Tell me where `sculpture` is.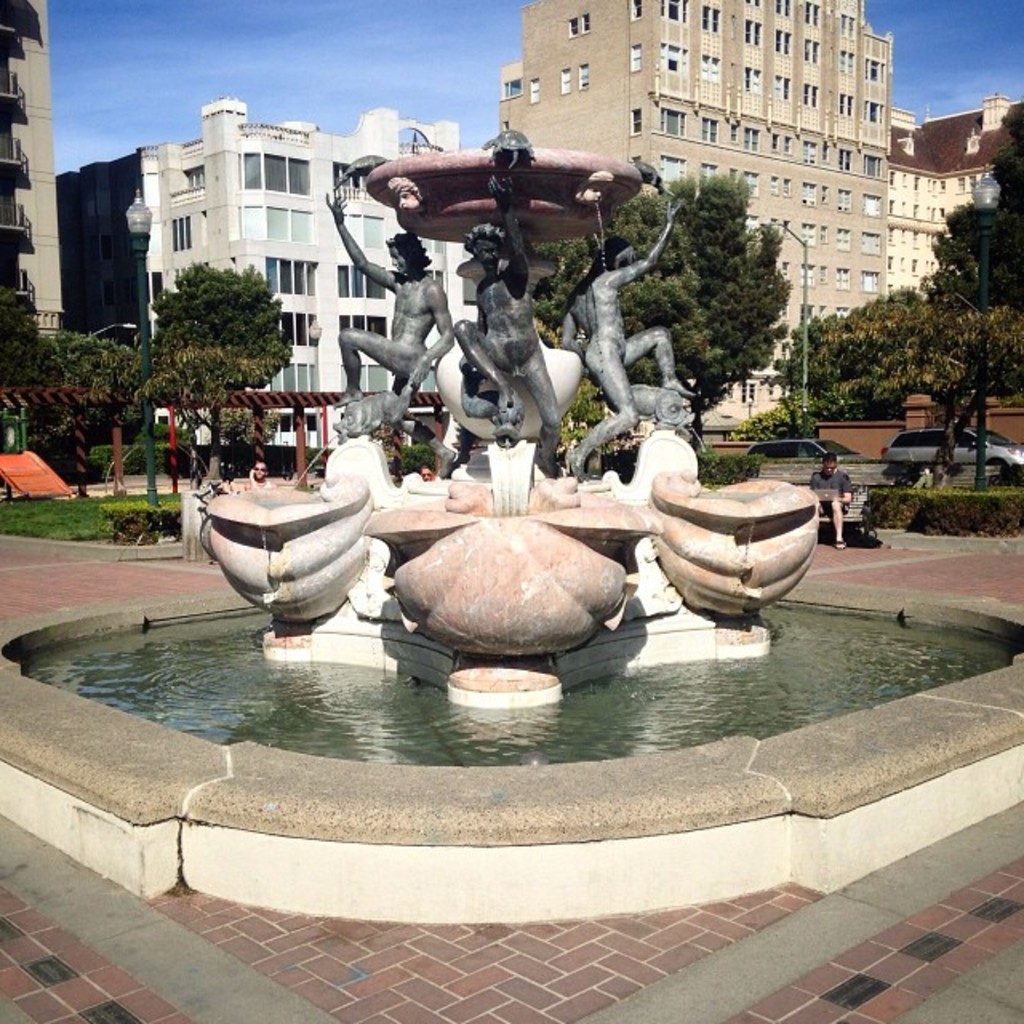
`sculpture` is at locate(317, 187, 459, 486).
